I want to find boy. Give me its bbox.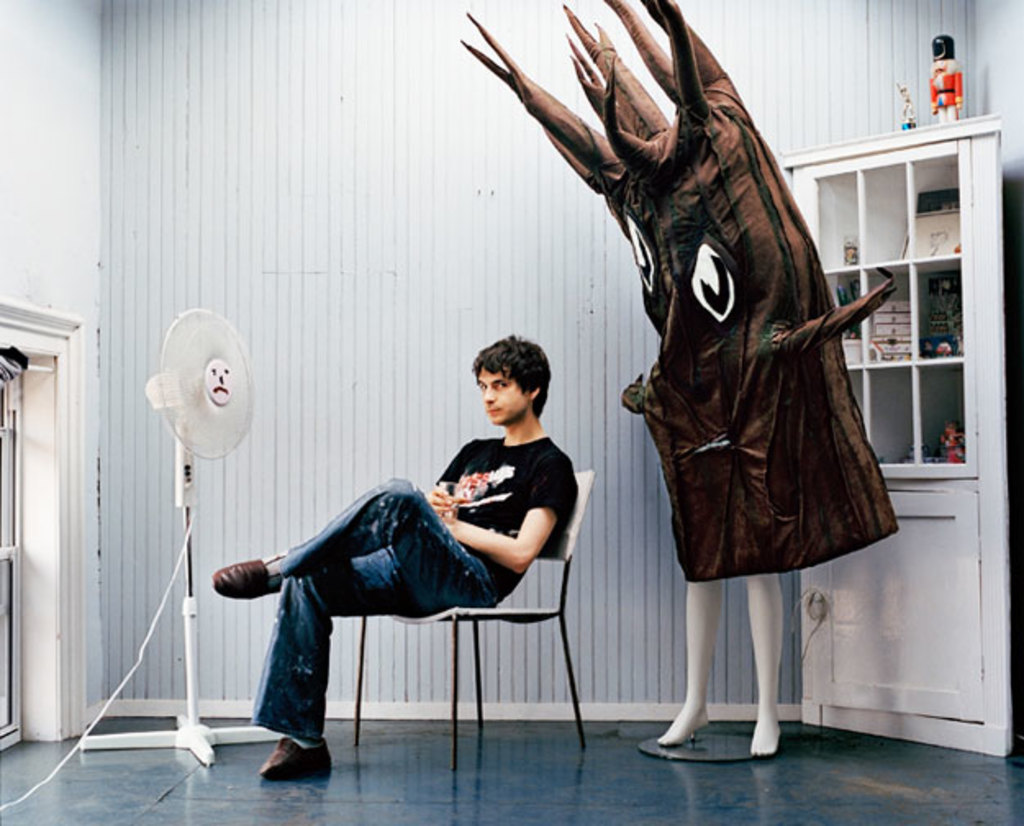
bbox(206, 329, 583, 792).
